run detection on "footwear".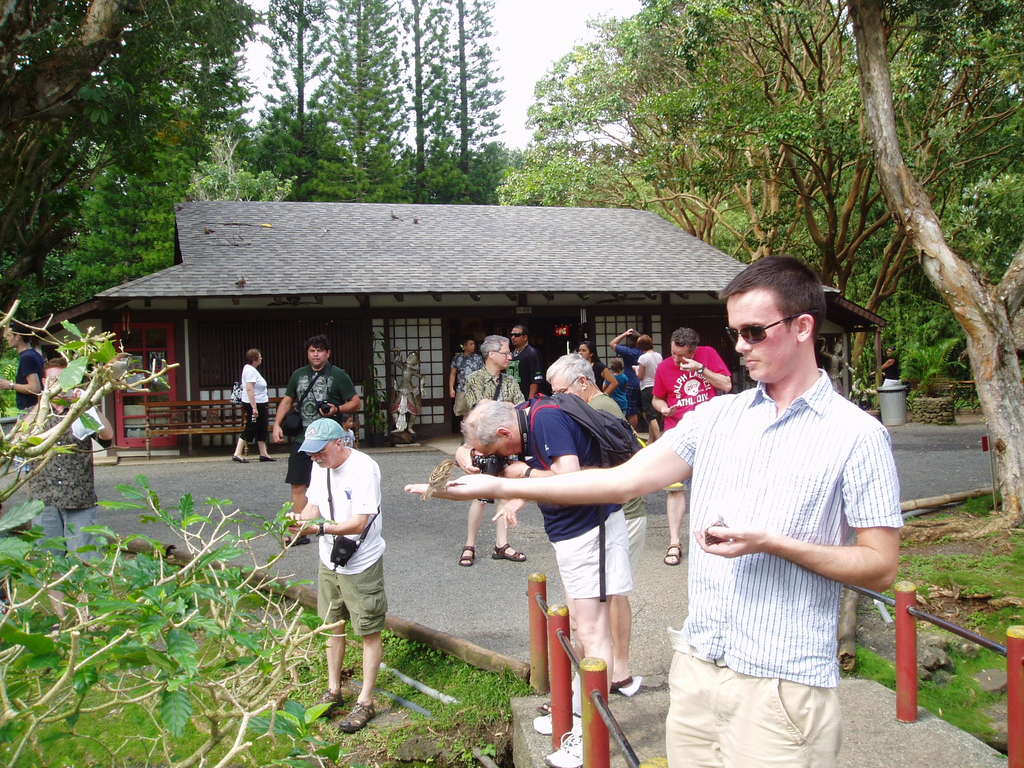
Result: box(260, 456, 278, 462).
